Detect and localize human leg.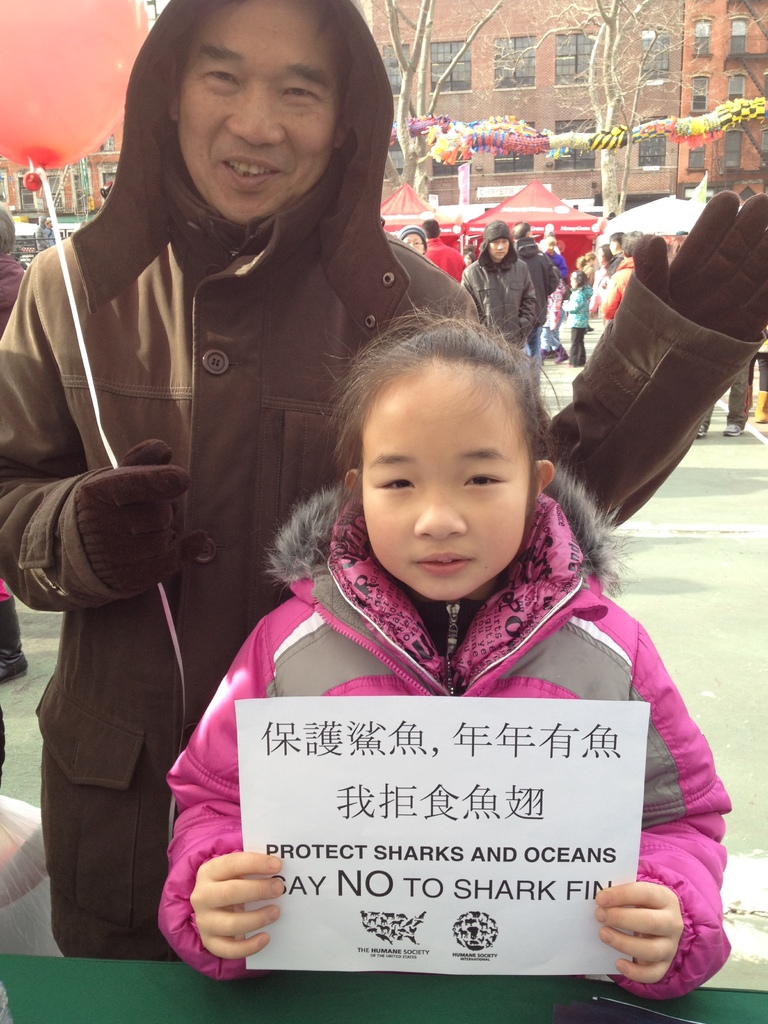
Localized at 721, 369, 756, 436.
